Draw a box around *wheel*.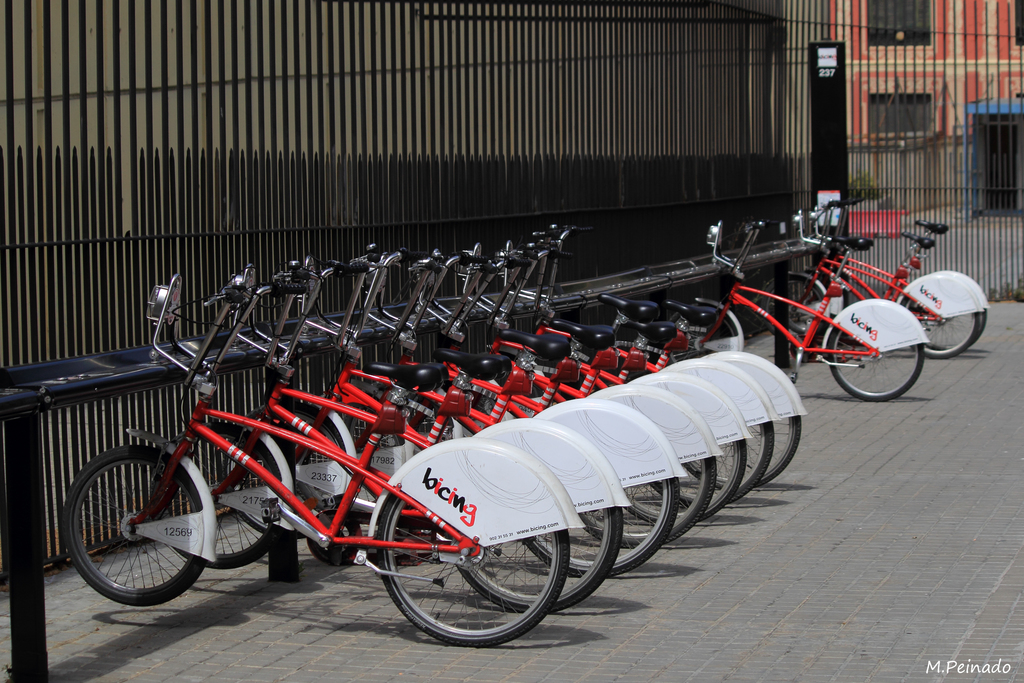
{"x1": 628, "y1": 439, "x2": 745, "y2": 518}.
